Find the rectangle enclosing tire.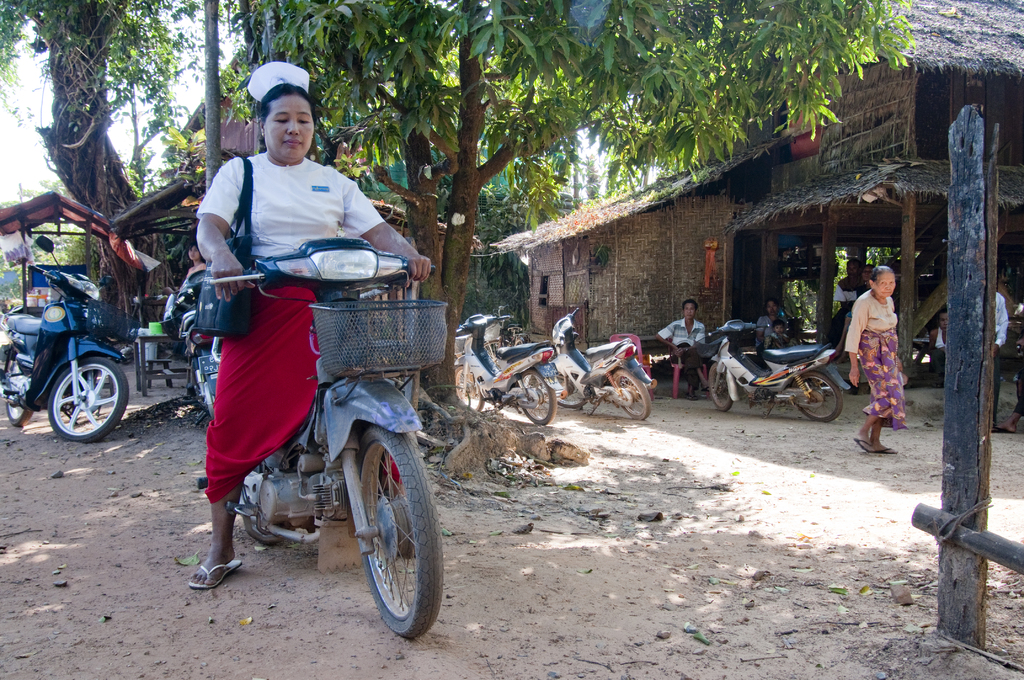
[x1=793, y1=372, x2=843, y2=422].
